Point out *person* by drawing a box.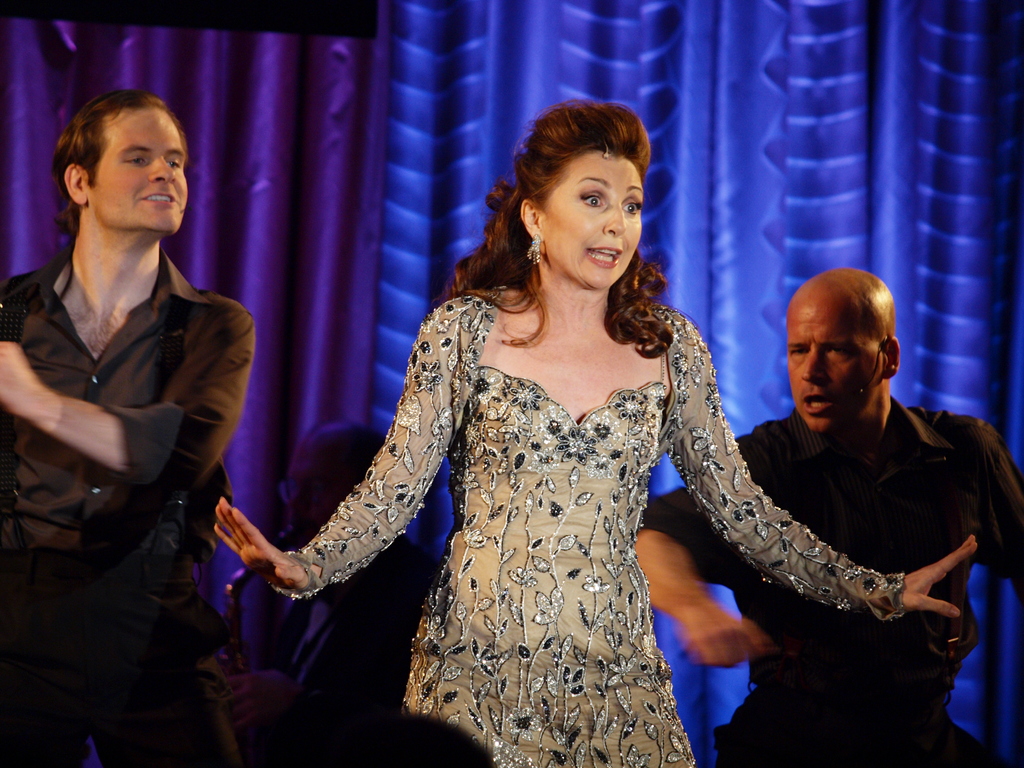
left=632, top=266, right=1023, bottom=767.
